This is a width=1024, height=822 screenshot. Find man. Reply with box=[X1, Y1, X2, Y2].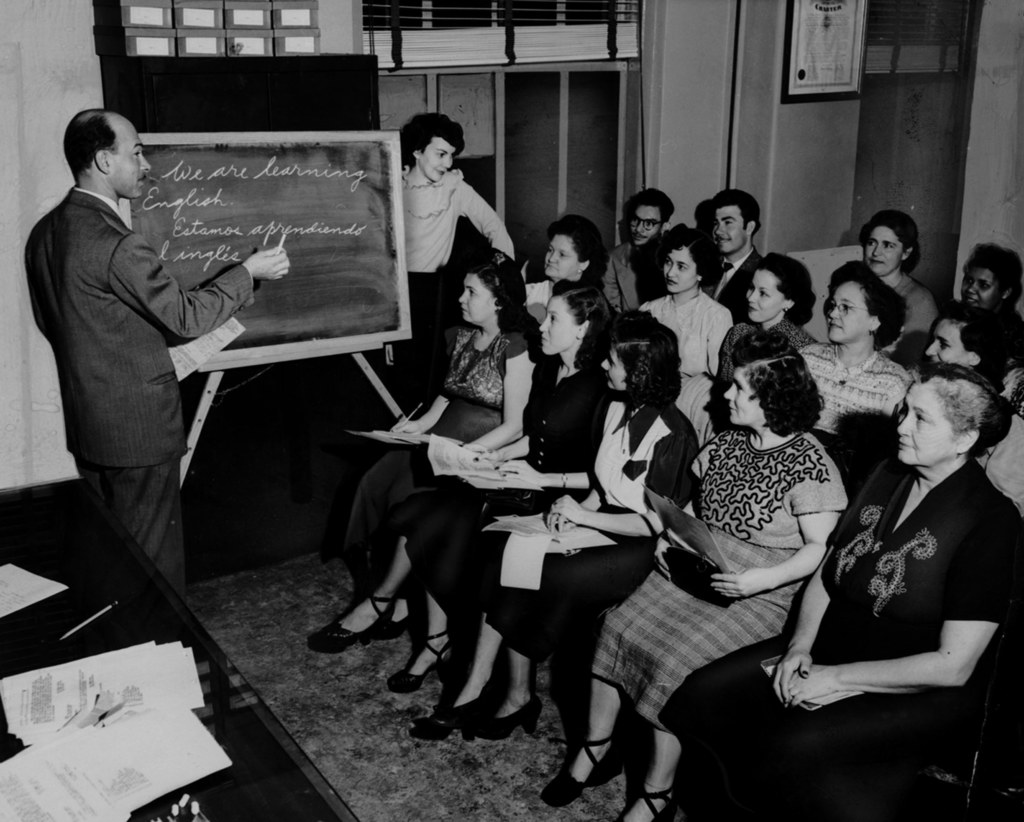
box=[23, 88, 245, 688].
